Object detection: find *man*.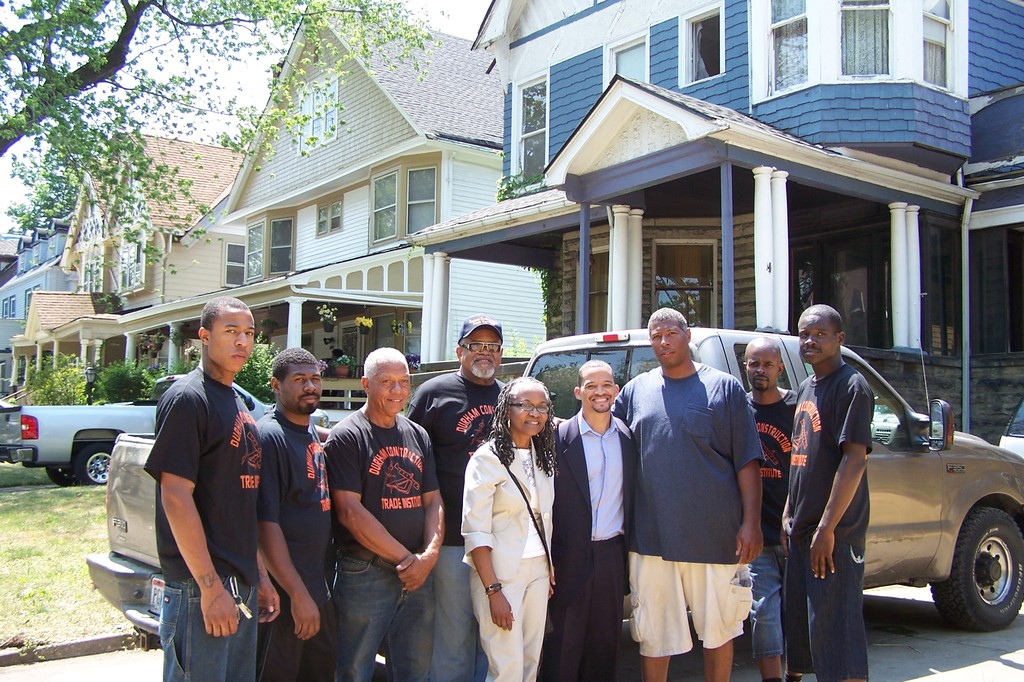
l=323, t=343, r=447, b=681.
